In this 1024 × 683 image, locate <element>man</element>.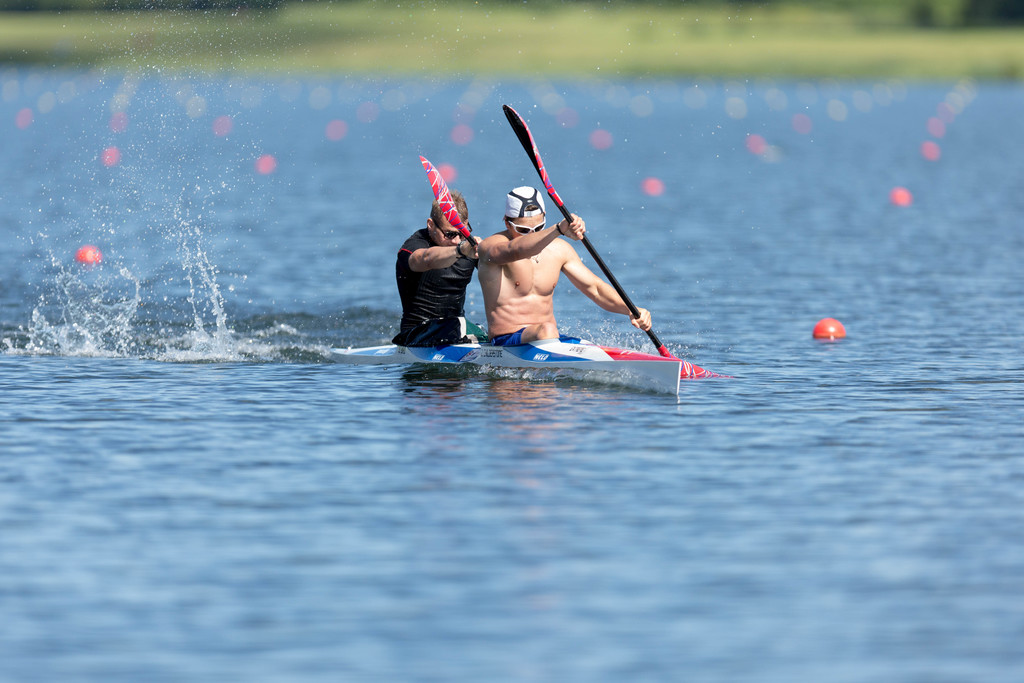
Bounding box: bbox=[478, 186, 650, 343].
